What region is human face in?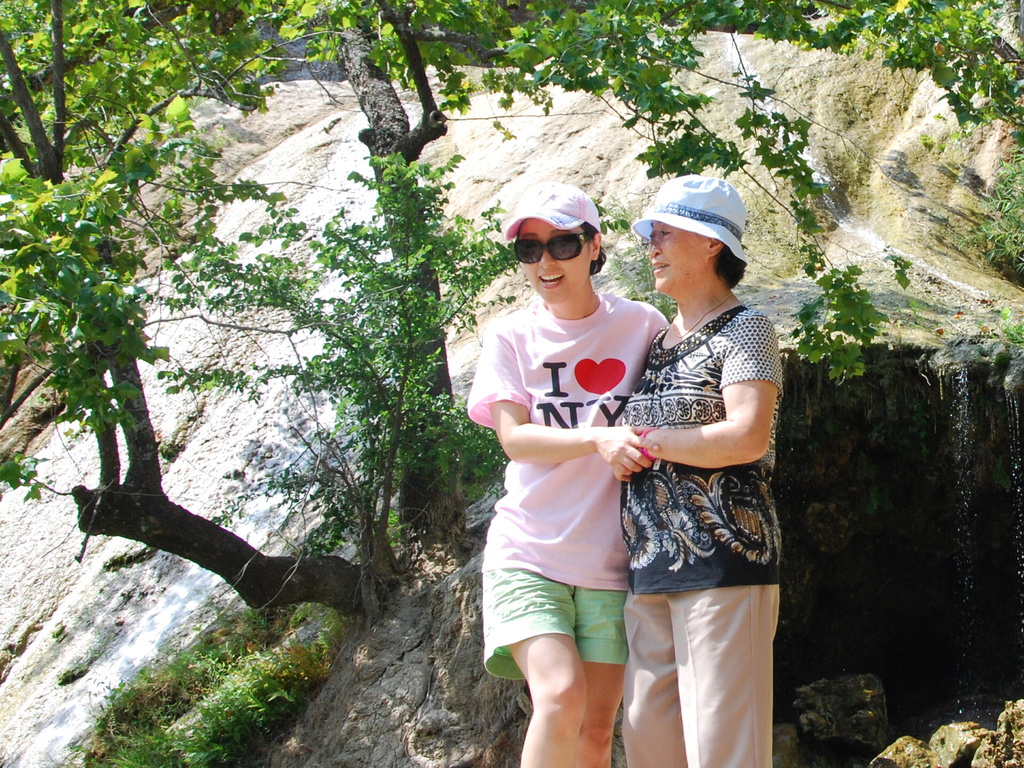
x1=635 y1=220 x2=706 y2=294.
